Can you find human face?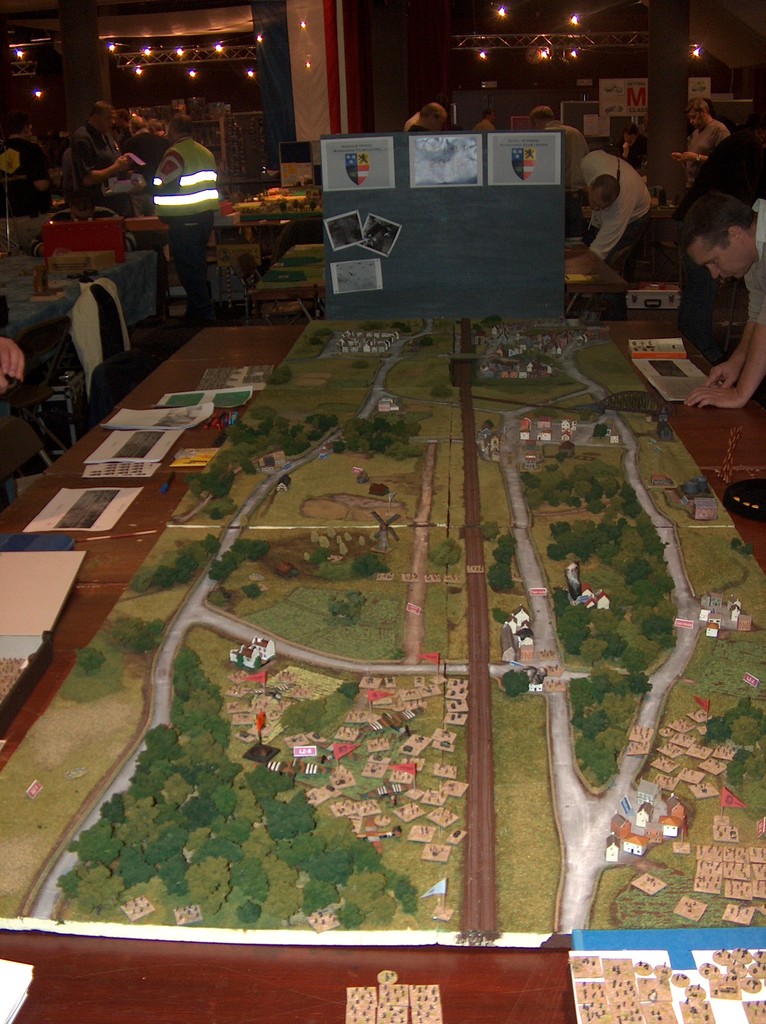
Yes, bounding box: {"left": 591, "top": 185, "right": 603, "bottom": 211}.
